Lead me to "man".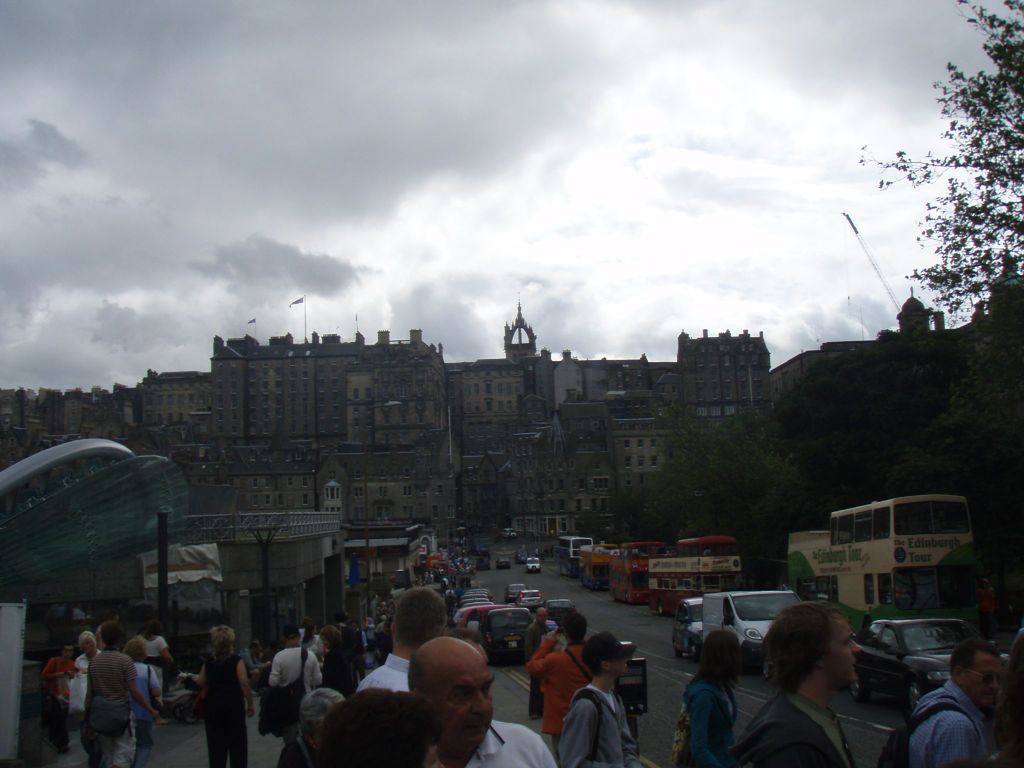
Lead to <region>871, 640, 1005, 767</region>.
